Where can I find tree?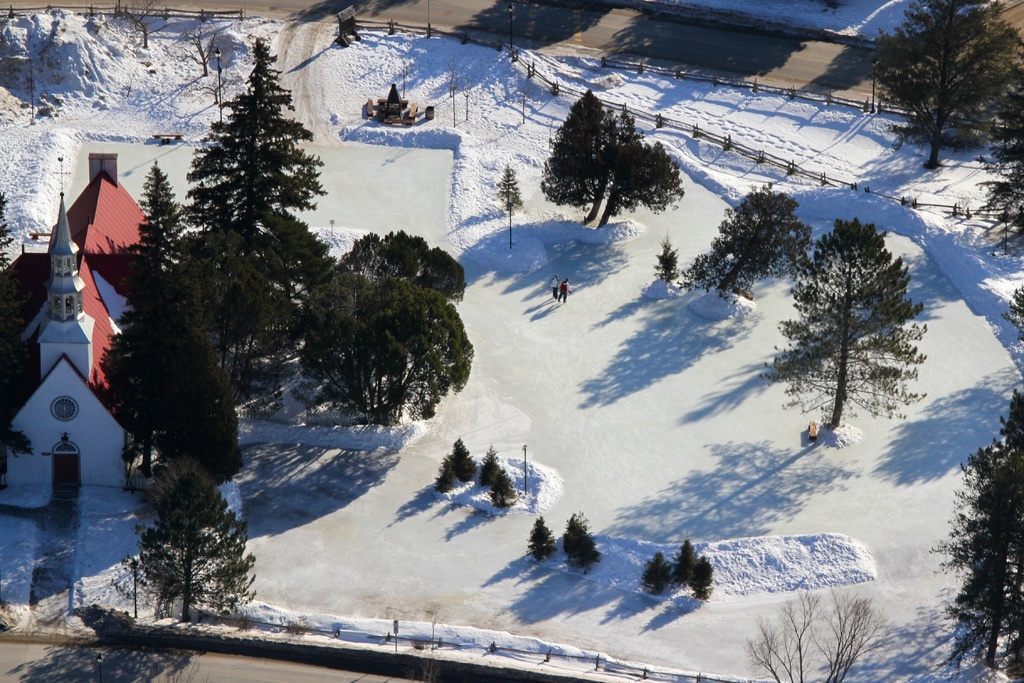
You can find it at {"left": 495, "top": 161, "right": 525, "bottom": 215}.
